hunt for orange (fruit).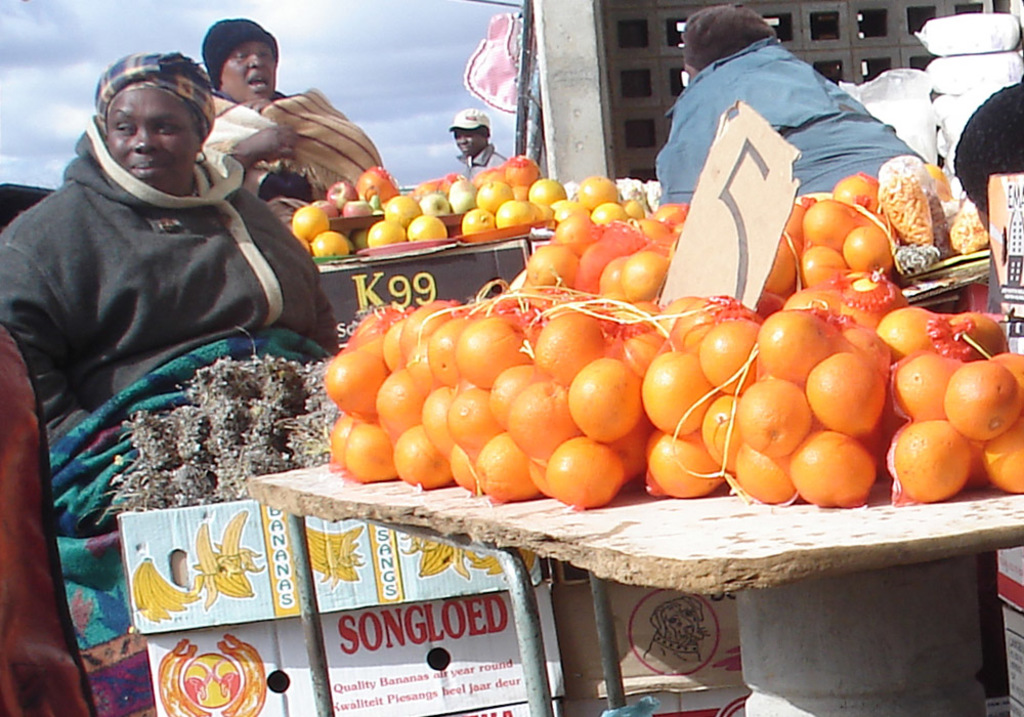
Hunted down at select_region(386, 333, 414, 373).
